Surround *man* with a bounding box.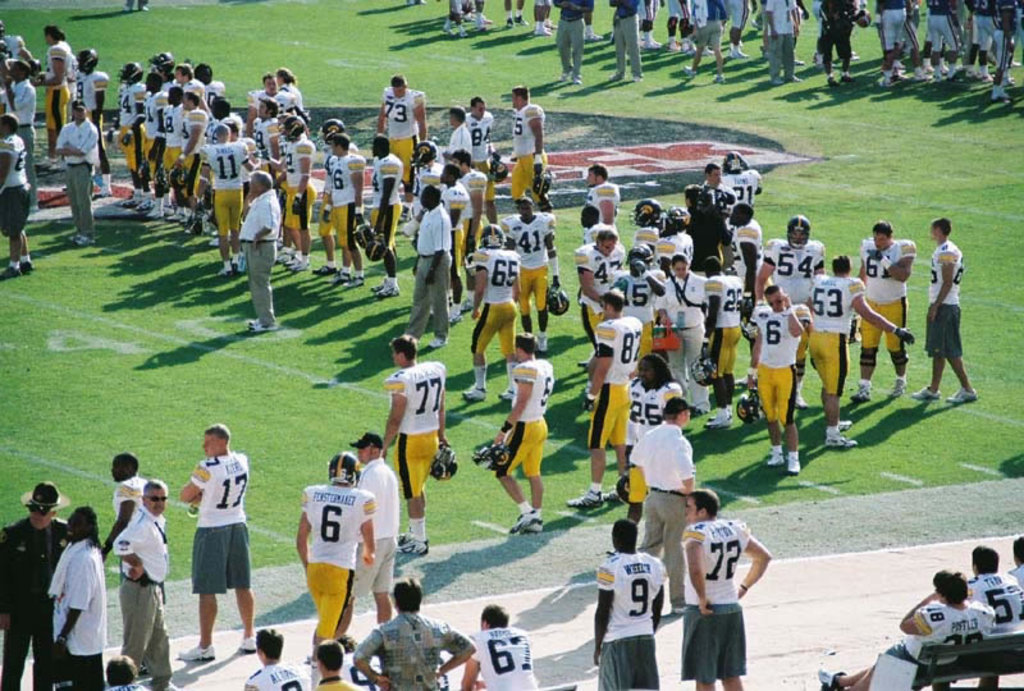
323,129,370,289.
